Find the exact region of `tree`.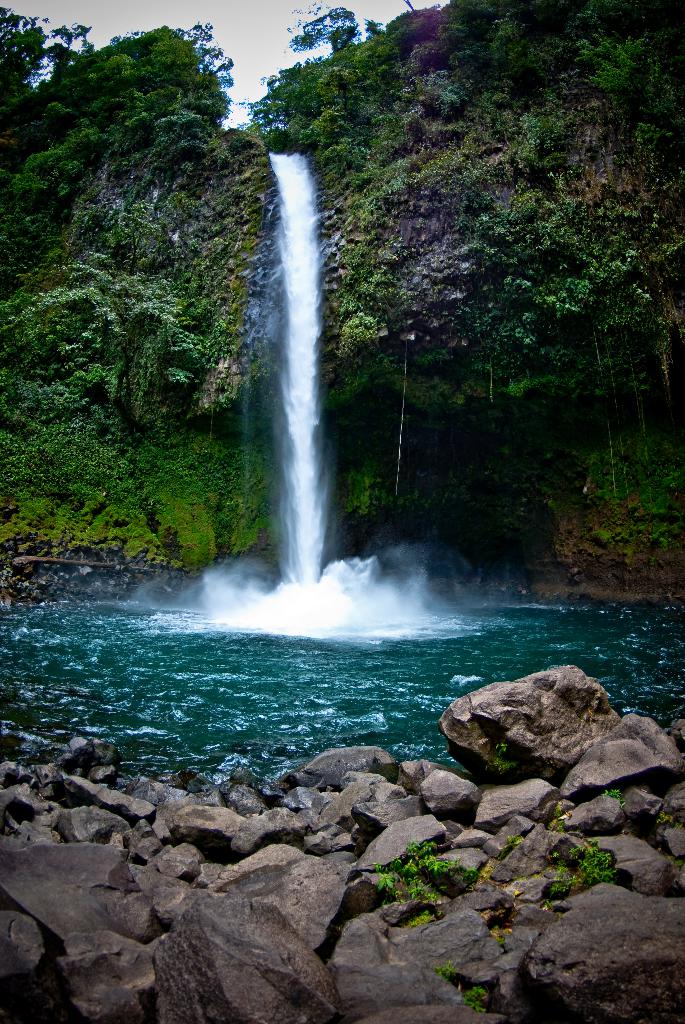
Exact region: BBox(271, 0, 381, 60).
